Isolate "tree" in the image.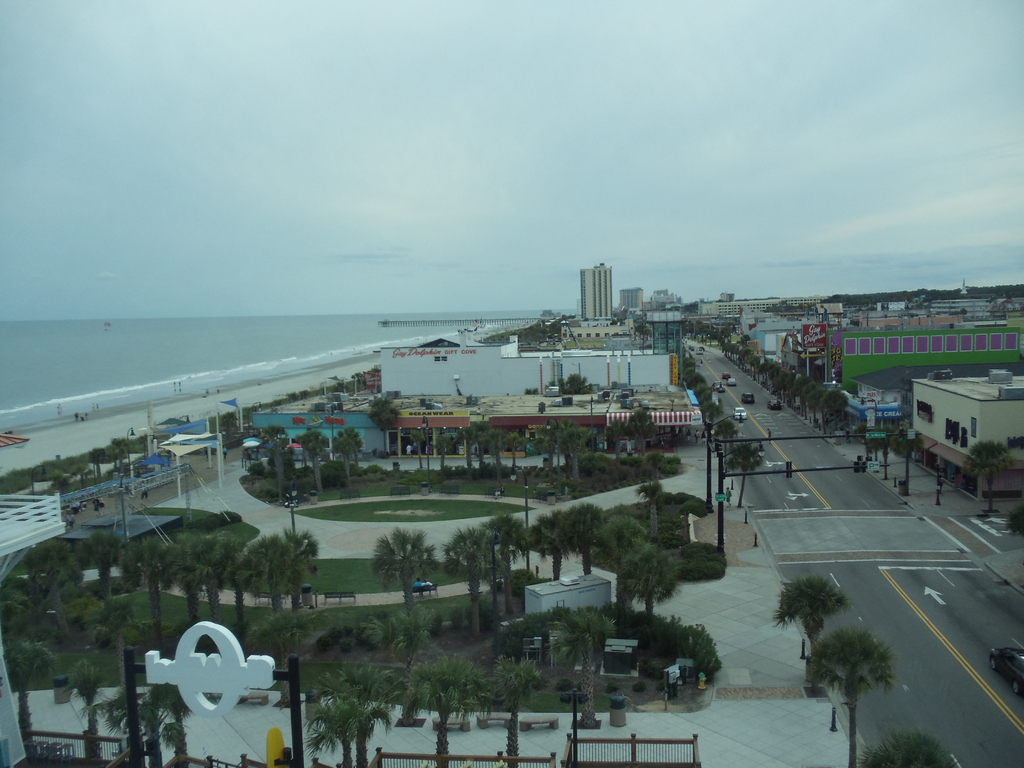
Isolated region: 366/396/402/456.
